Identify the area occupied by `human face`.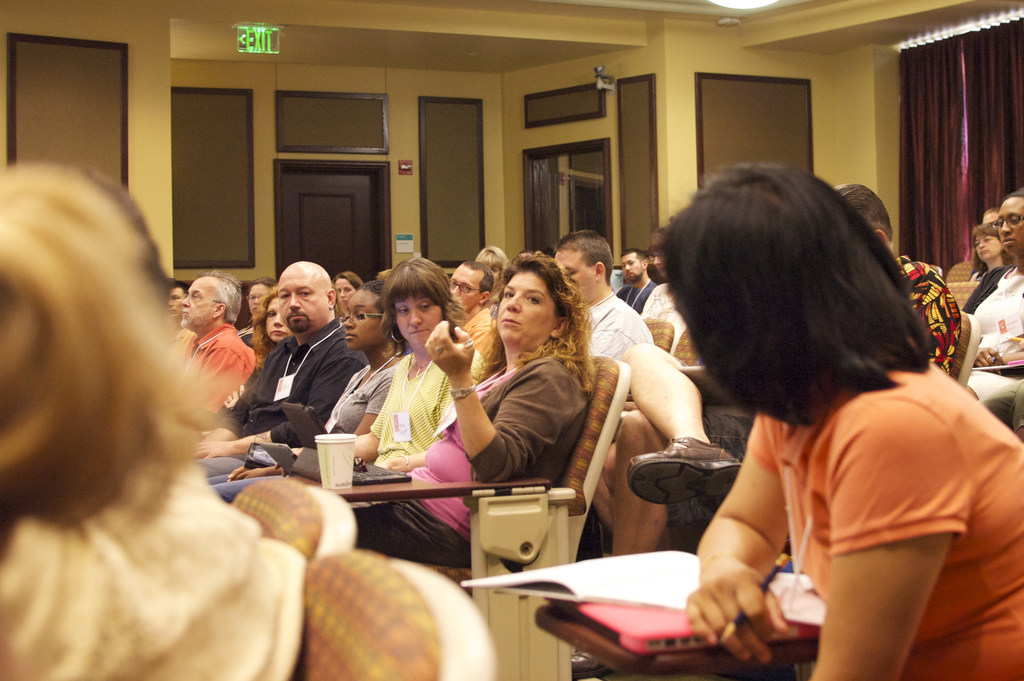
Area: x1=445 y1=263 x2=488 y2=310.
